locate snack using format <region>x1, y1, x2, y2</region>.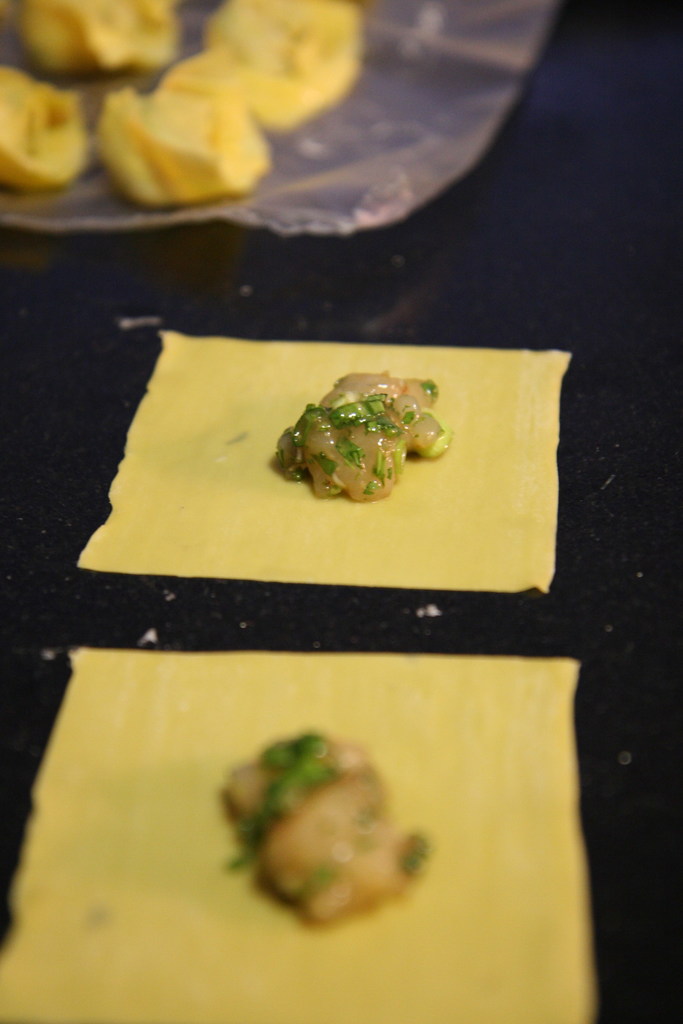
<region>75, 326, 552, 598</region>.
